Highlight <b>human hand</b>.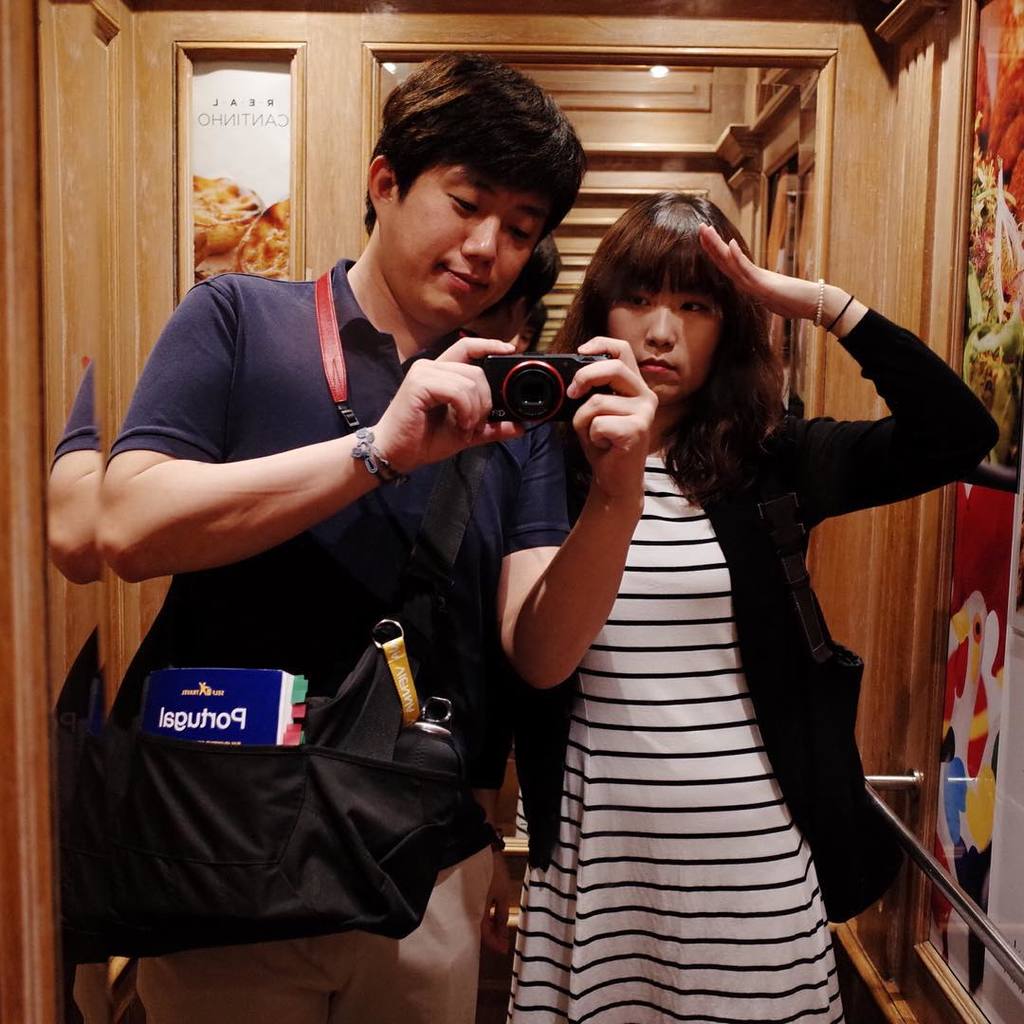
Highlighted region: x1=355, y1=313, x2=504, y2=484.
